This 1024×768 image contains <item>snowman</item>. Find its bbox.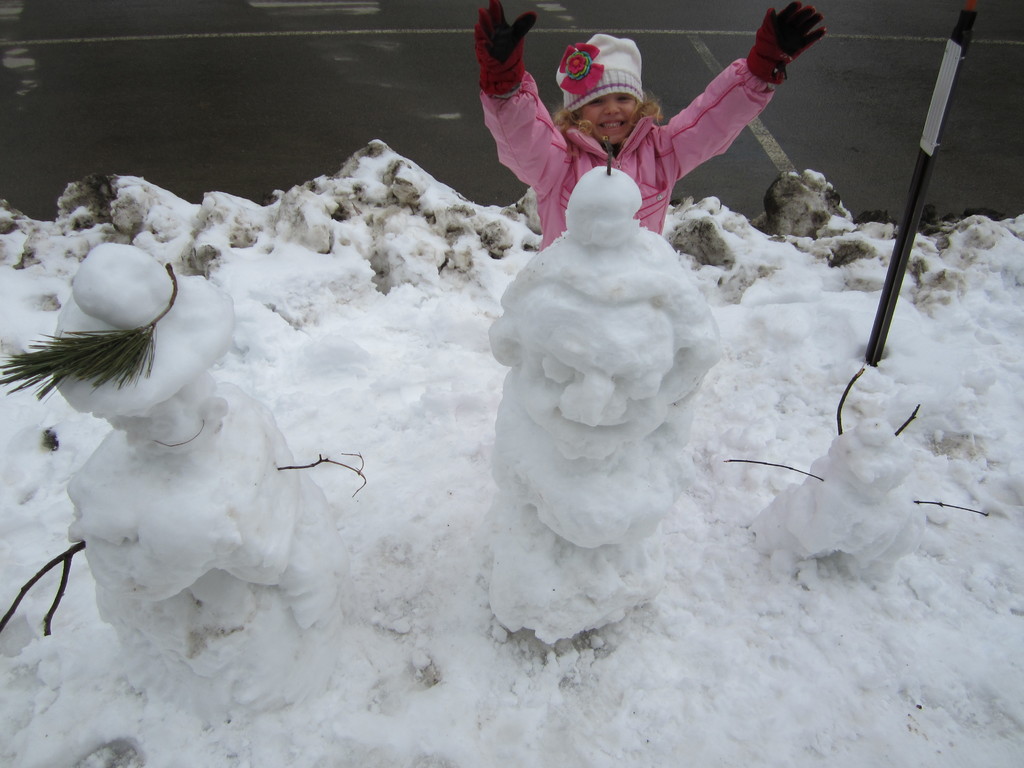
rect(0, 233, 371, 712).
